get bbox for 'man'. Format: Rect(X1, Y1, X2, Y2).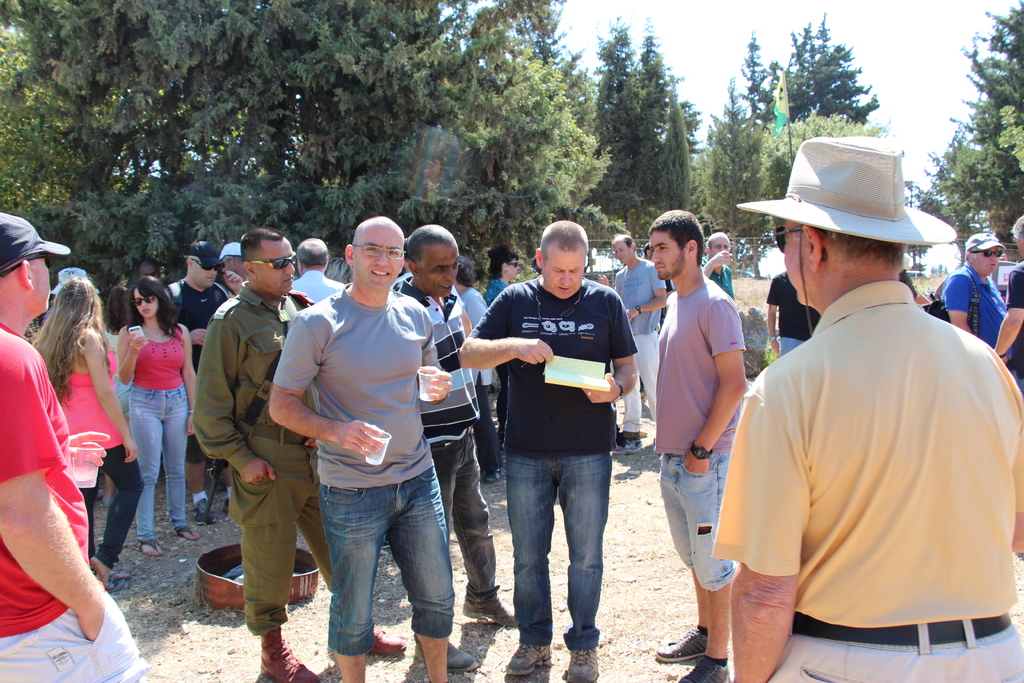
Rect(387, 222, 516, 671).
